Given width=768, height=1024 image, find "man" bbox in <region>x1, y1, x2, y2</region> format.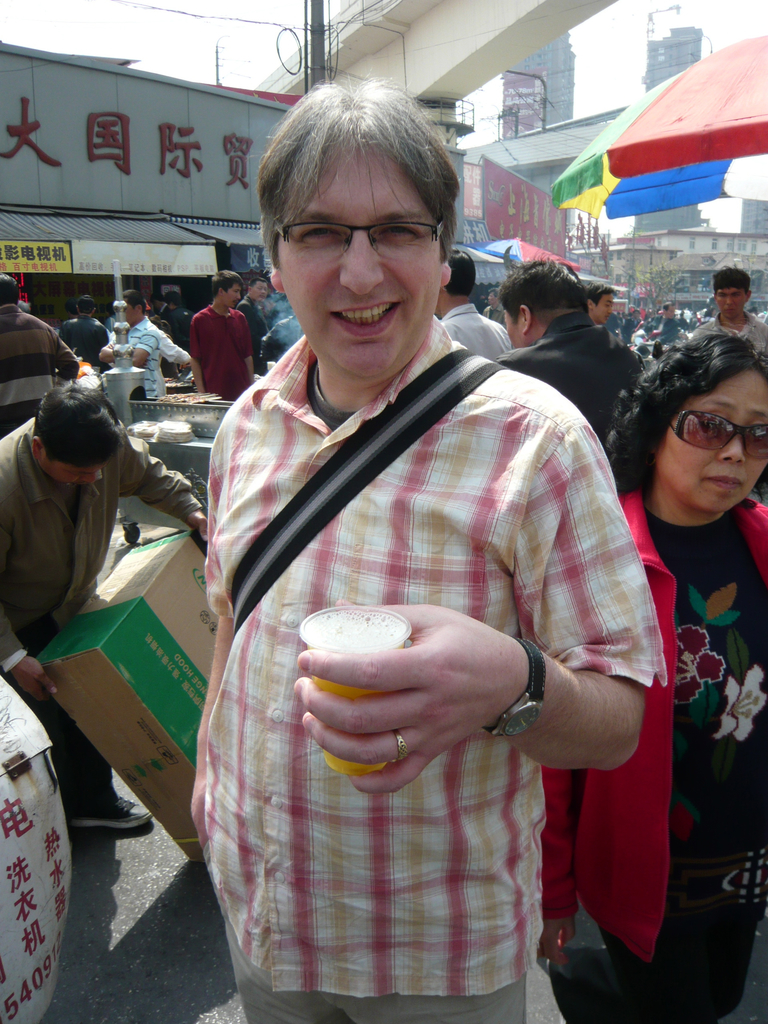
<region>168, 84, 646, 988</region>.
